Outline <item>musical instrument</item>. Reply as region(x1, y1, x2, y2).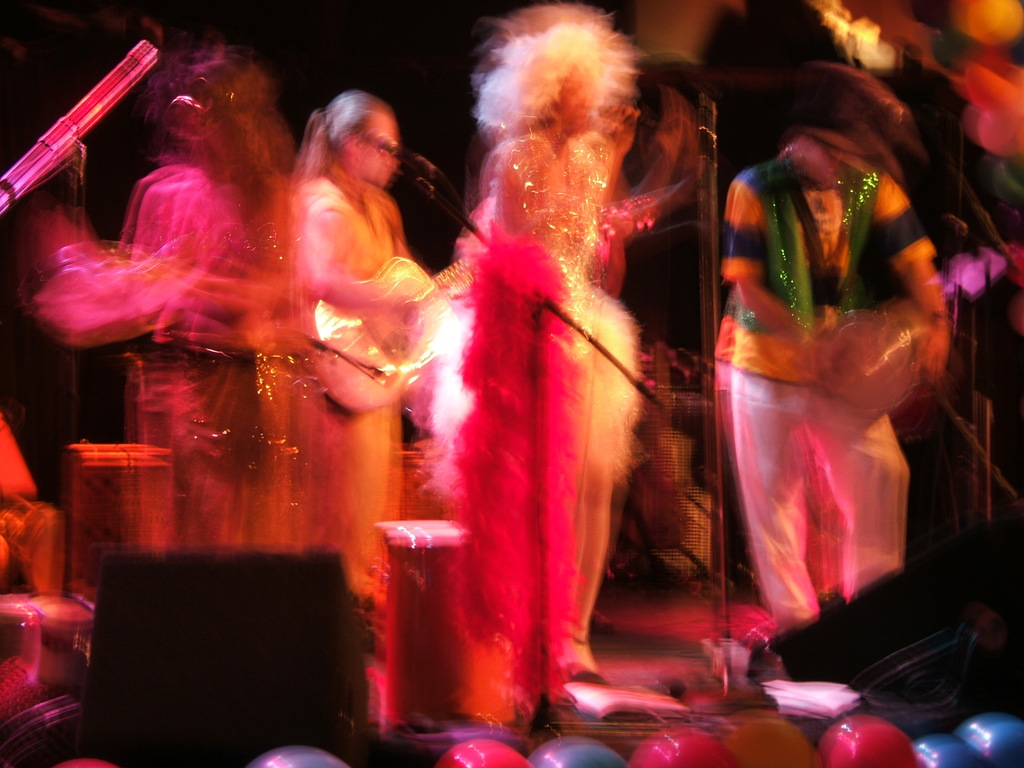
region(600, 172, 694, 294).
